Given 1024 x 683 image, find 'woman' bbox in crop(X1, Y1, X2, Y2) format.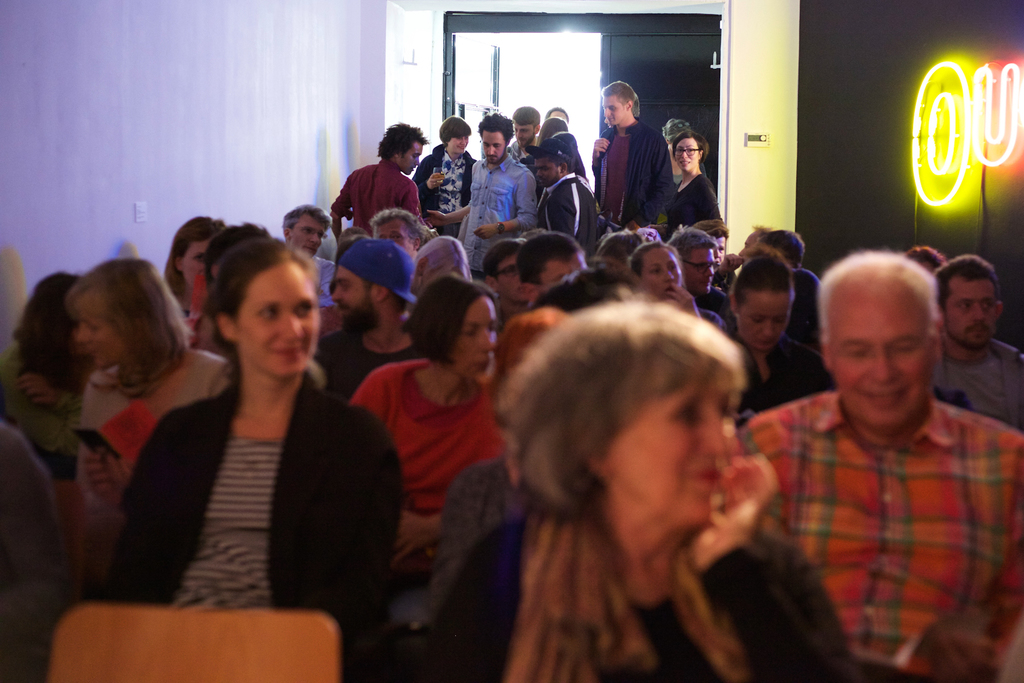
crop(598, 233, 640, 278).
